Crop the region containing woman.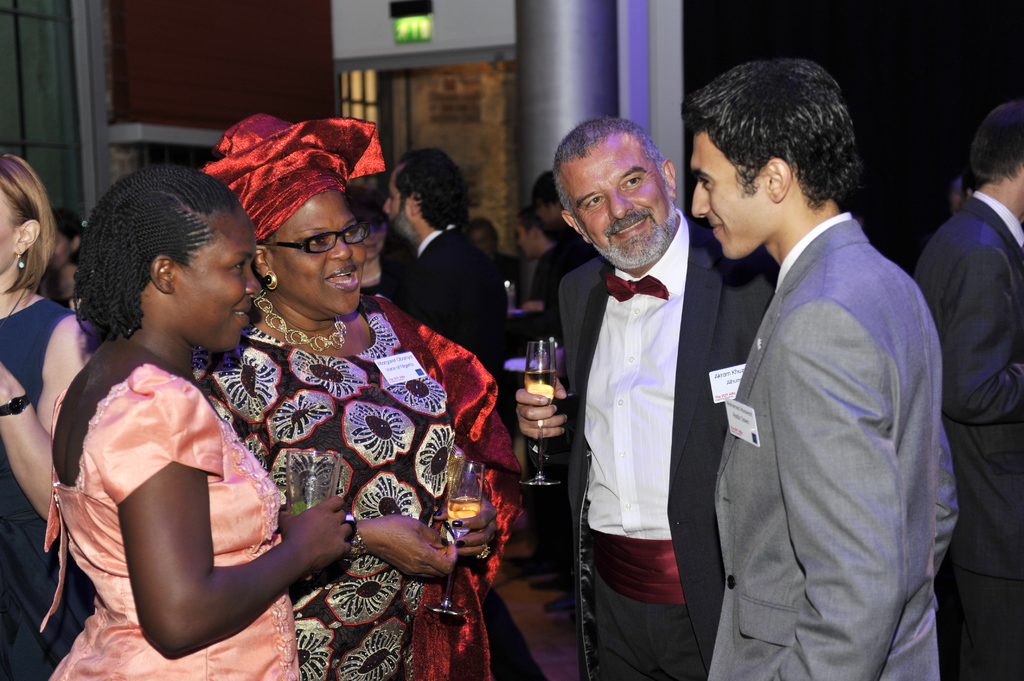
Crop region: 0,154,102,680.
